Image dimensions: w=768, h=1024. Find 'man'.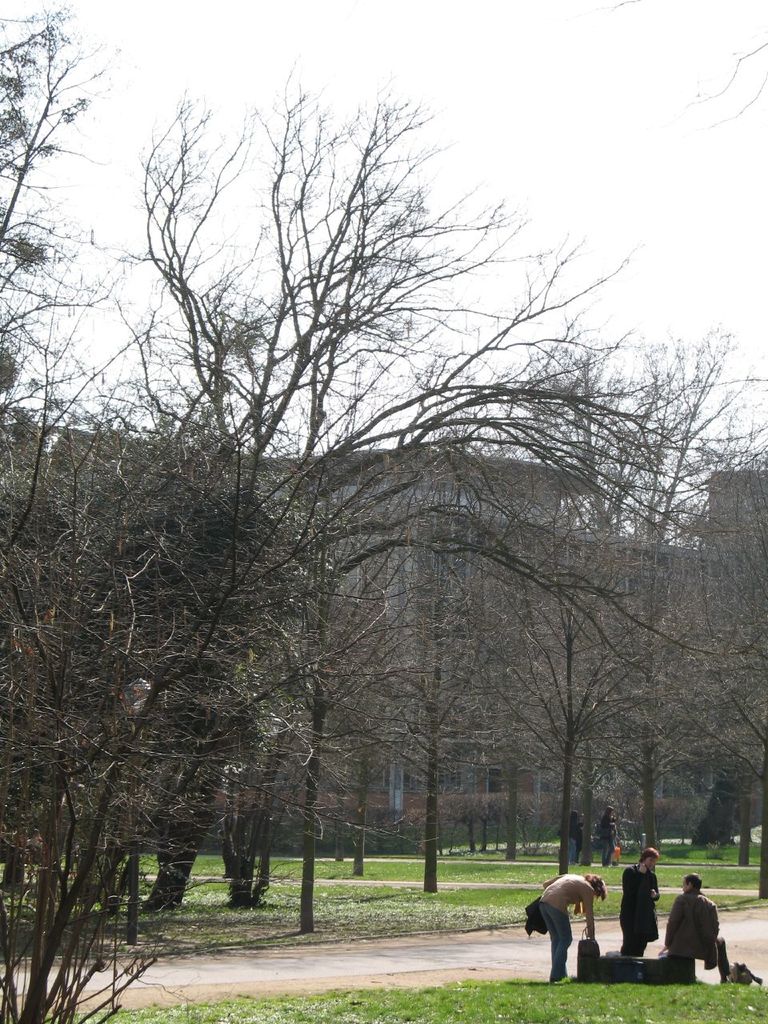
locate(529, 873, 625, 978).
